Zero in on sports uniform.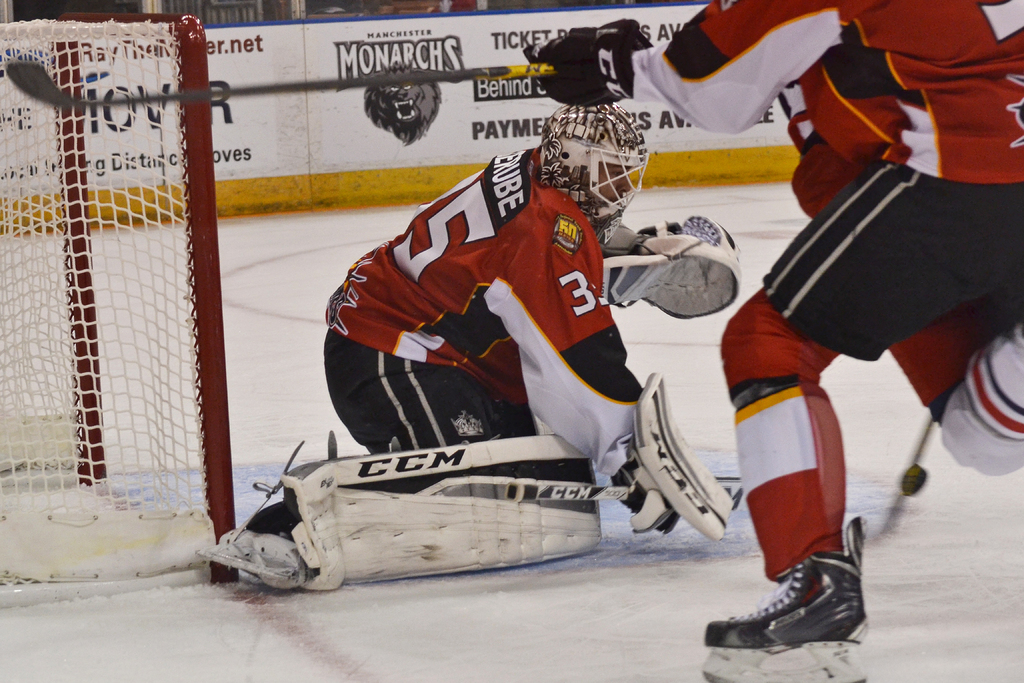
Zeroed in: BBox(615, 0, 1023, 583).
